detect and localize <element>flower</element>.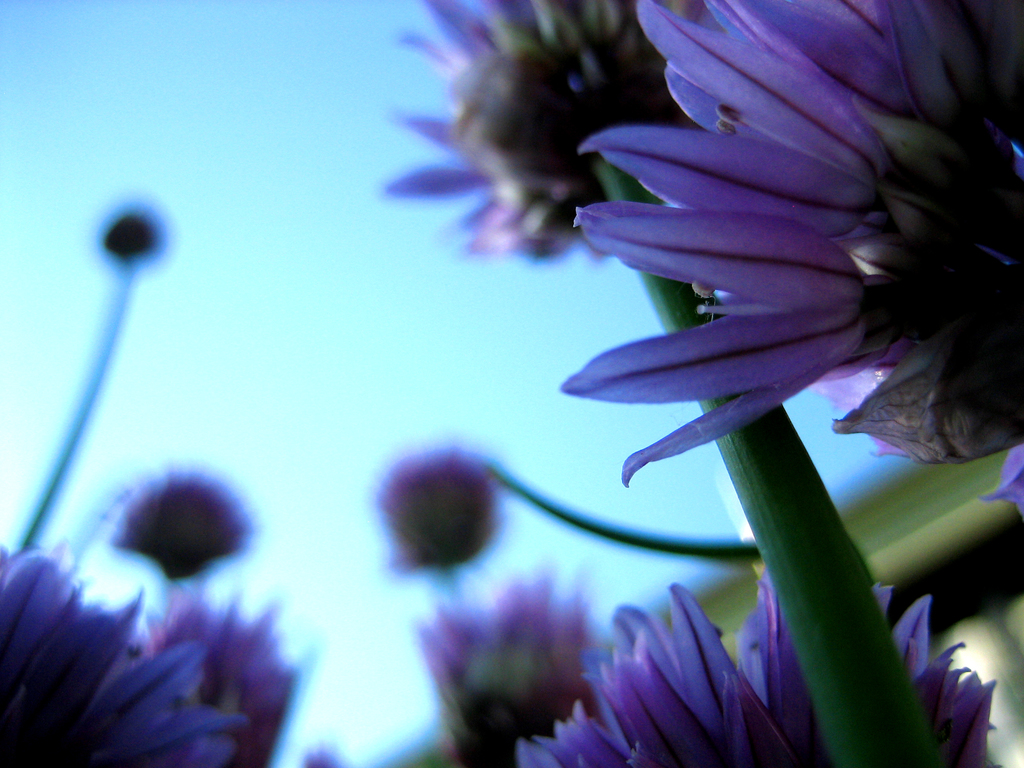
Localized at (x1=514, y1=567, x2=1002, y2=767).
